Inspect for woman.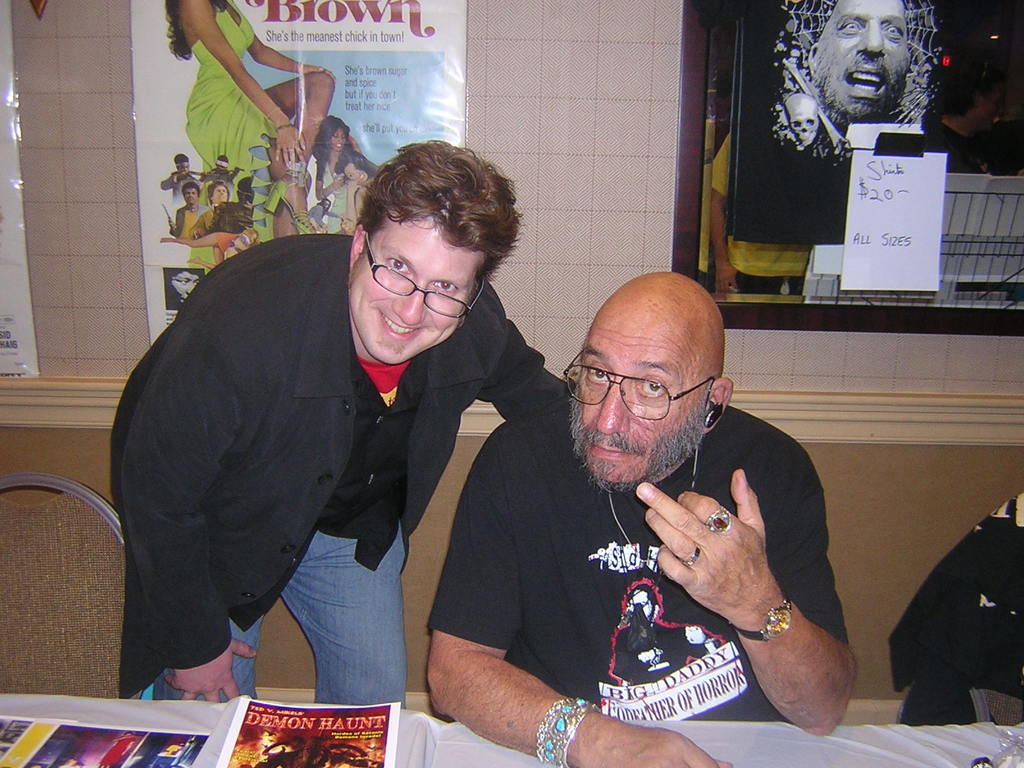
Inspection: rect(164, 0, 337, 276).
